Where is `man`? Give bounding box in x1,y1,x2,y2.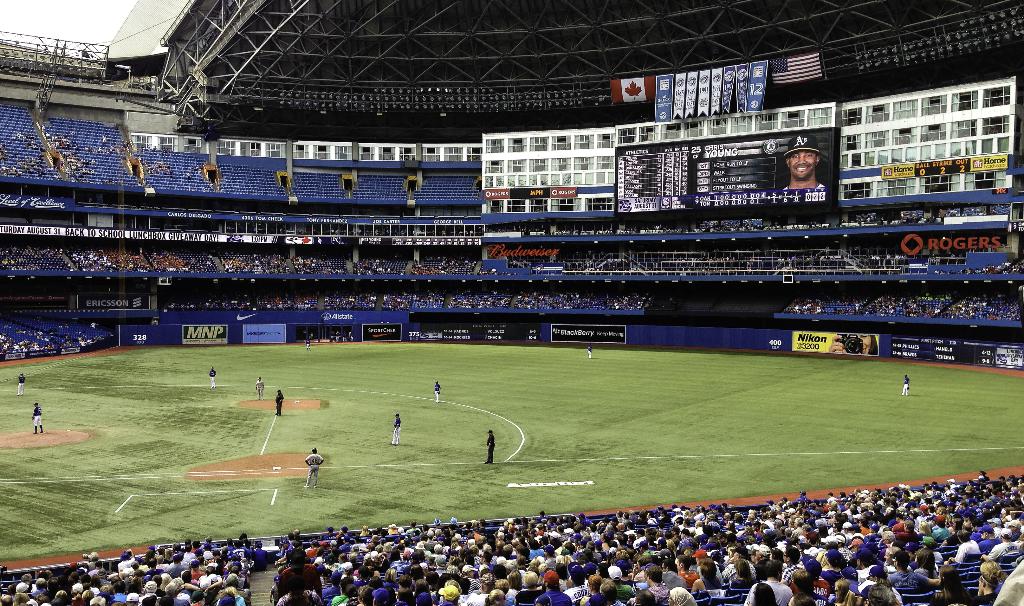
16,372,28,395.
